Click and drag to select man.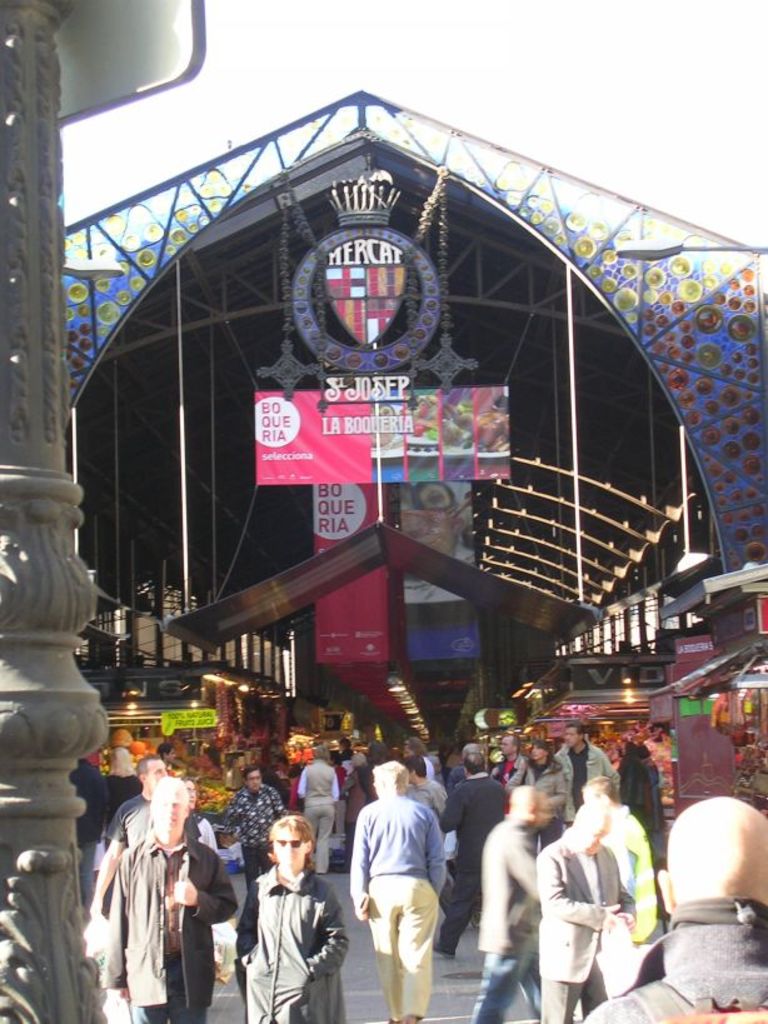
Selection: left=539, top=804, right=647, bottom=1023.
